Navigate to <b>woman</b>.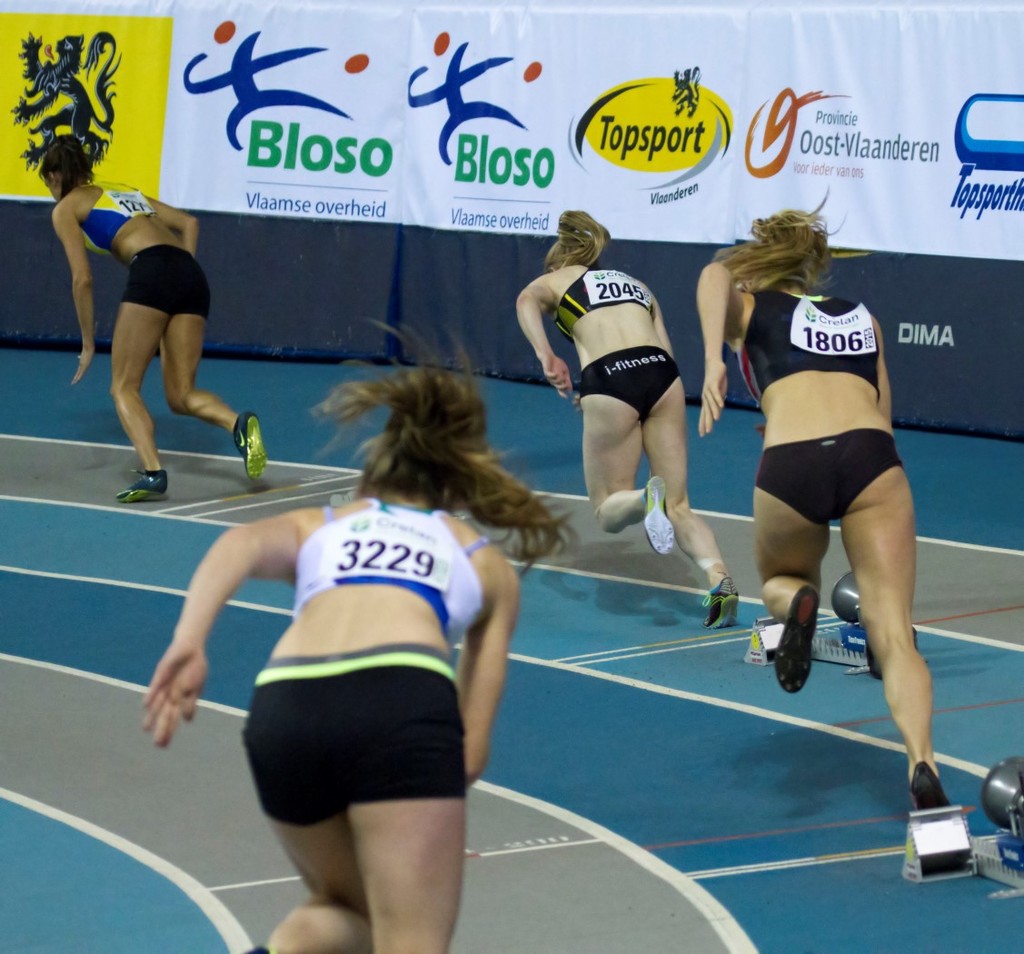
Navigation target: 512/209/742/630.
